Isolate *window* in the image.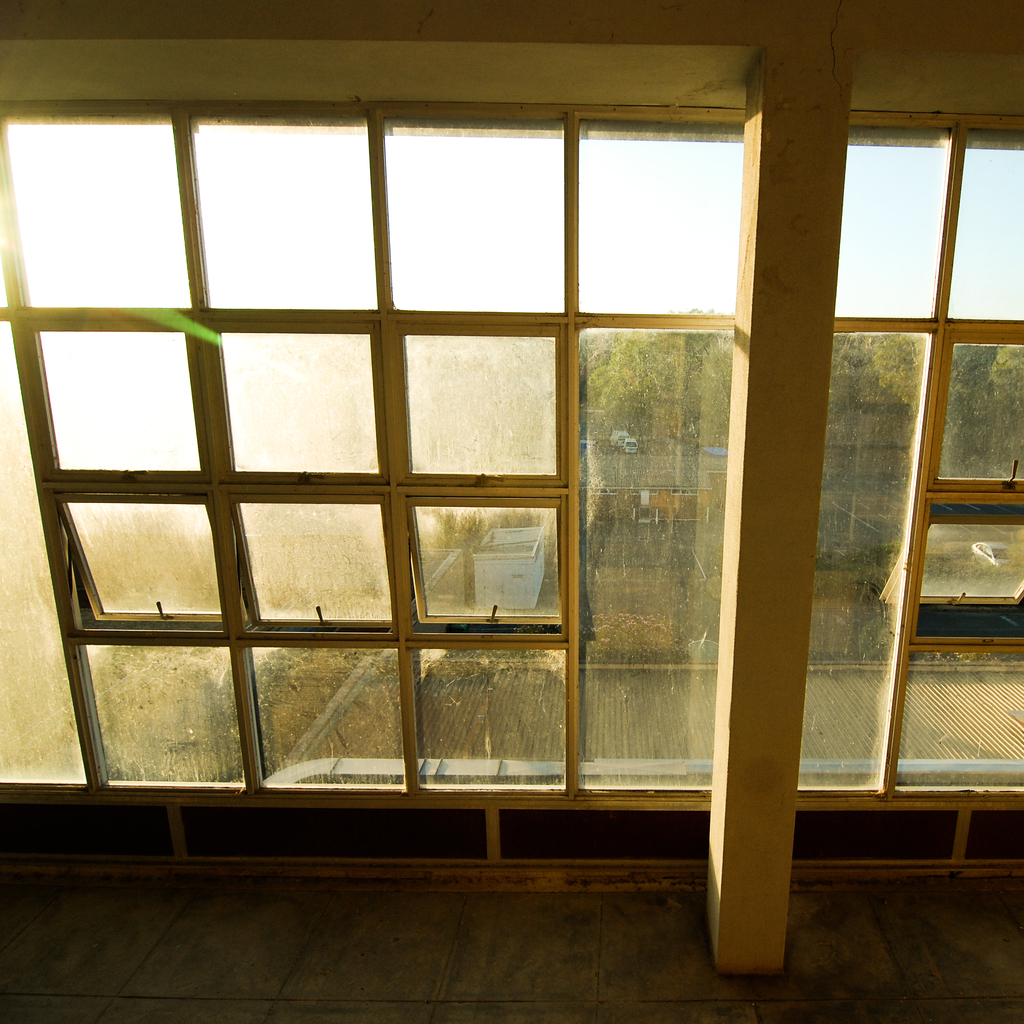
Isolated region: bbox=(240, 505, 394, 620).
